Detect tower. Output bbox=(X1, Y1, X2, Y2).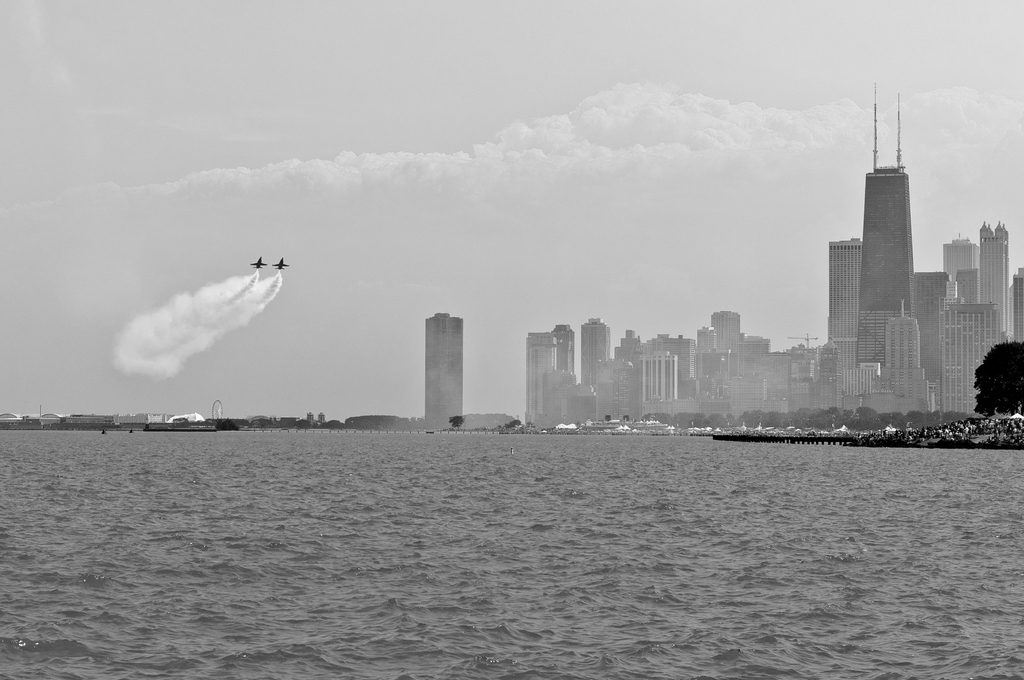
bbox=(609, 328, 646, 411).
